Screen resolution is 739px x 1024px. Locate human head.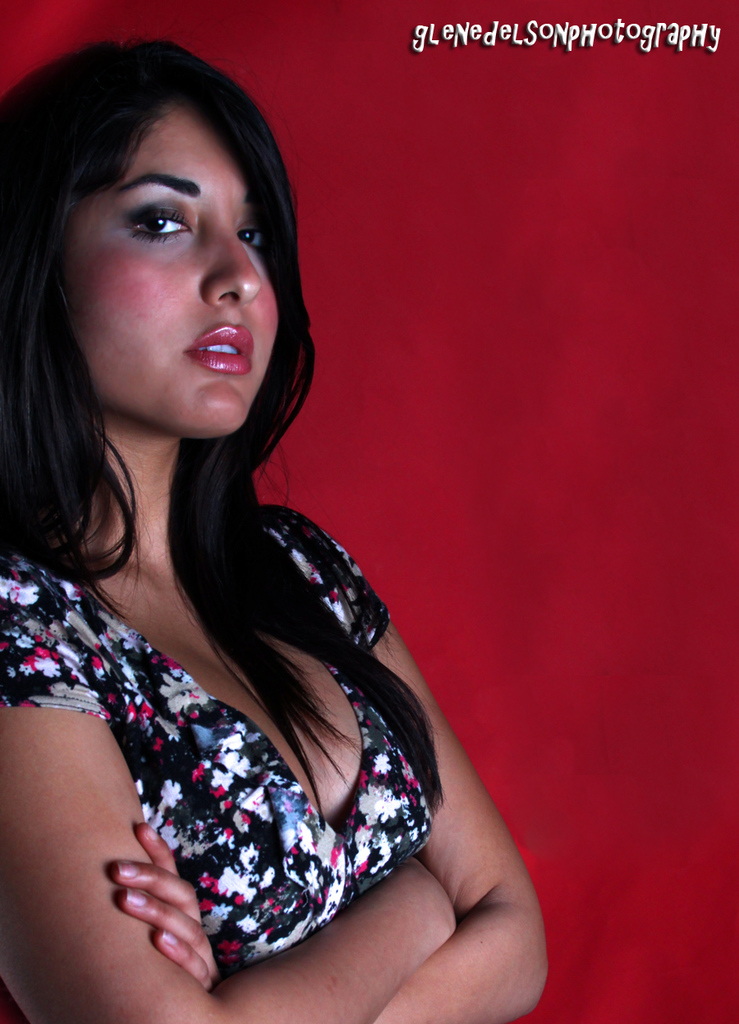
x1=34, y1=37, x2=297, y2=433.
